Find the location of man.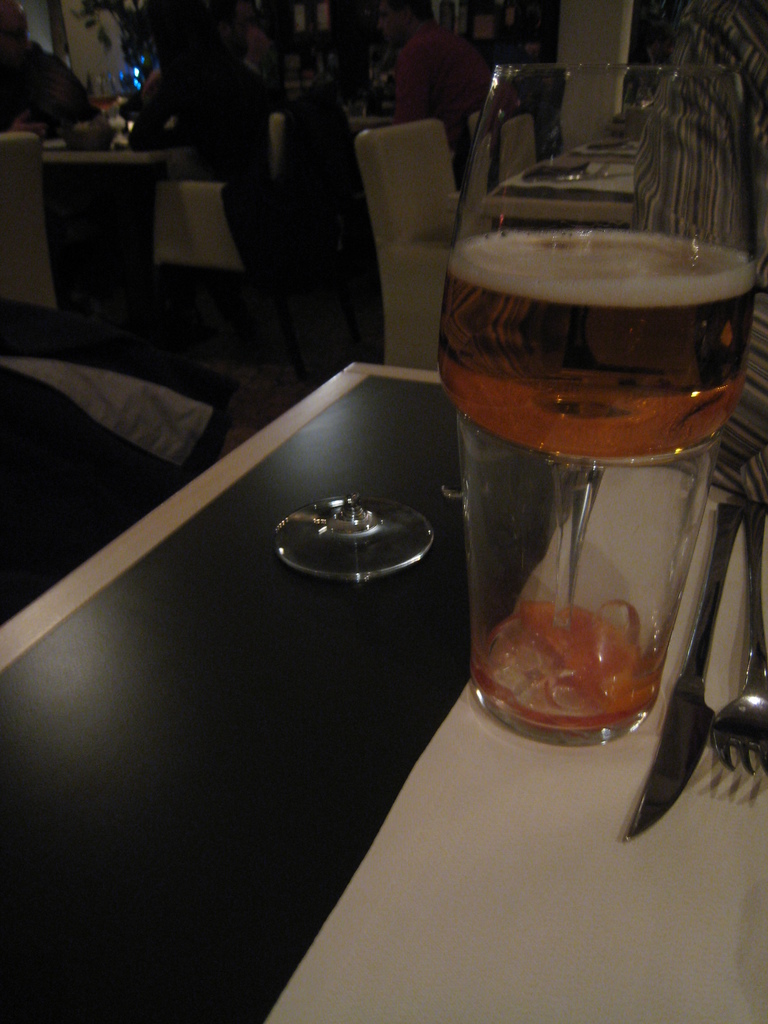
Location: 0 0 97 135.
